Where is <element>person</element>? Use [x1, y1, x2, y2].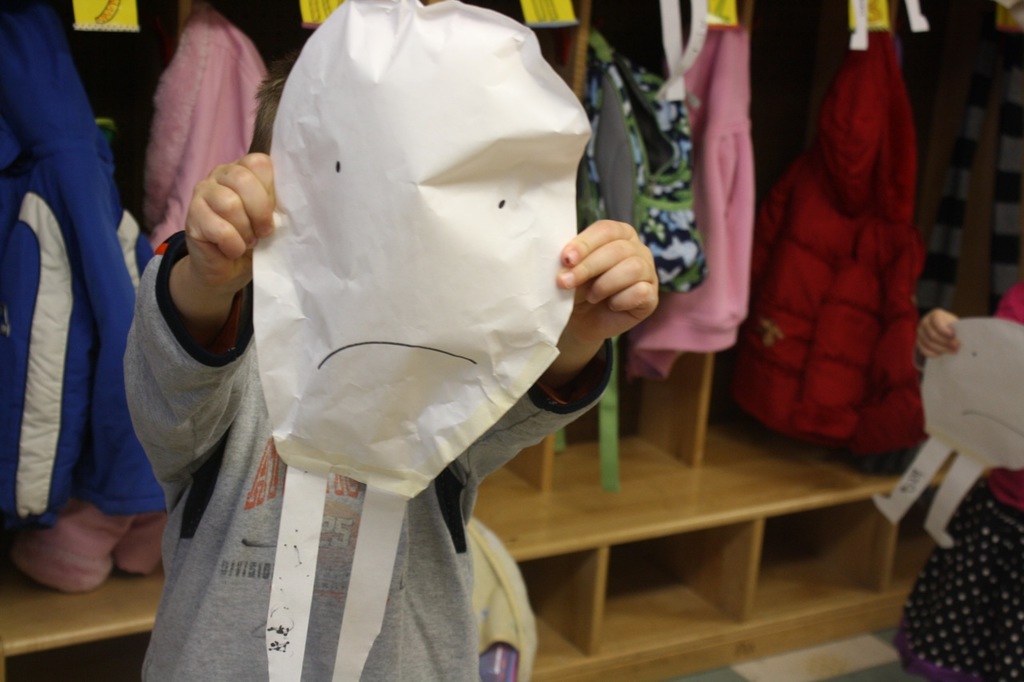
[120, 55, 658, 681].
